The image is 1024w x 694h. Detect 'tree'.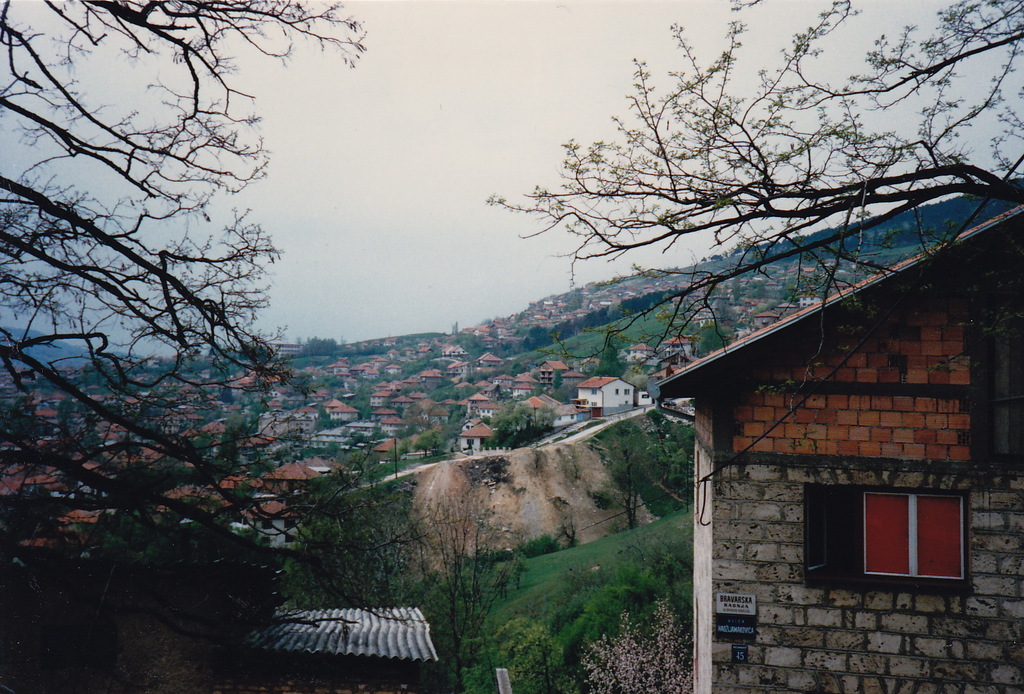
Detection: [left=0, top=0, right=519, bottom=693].
